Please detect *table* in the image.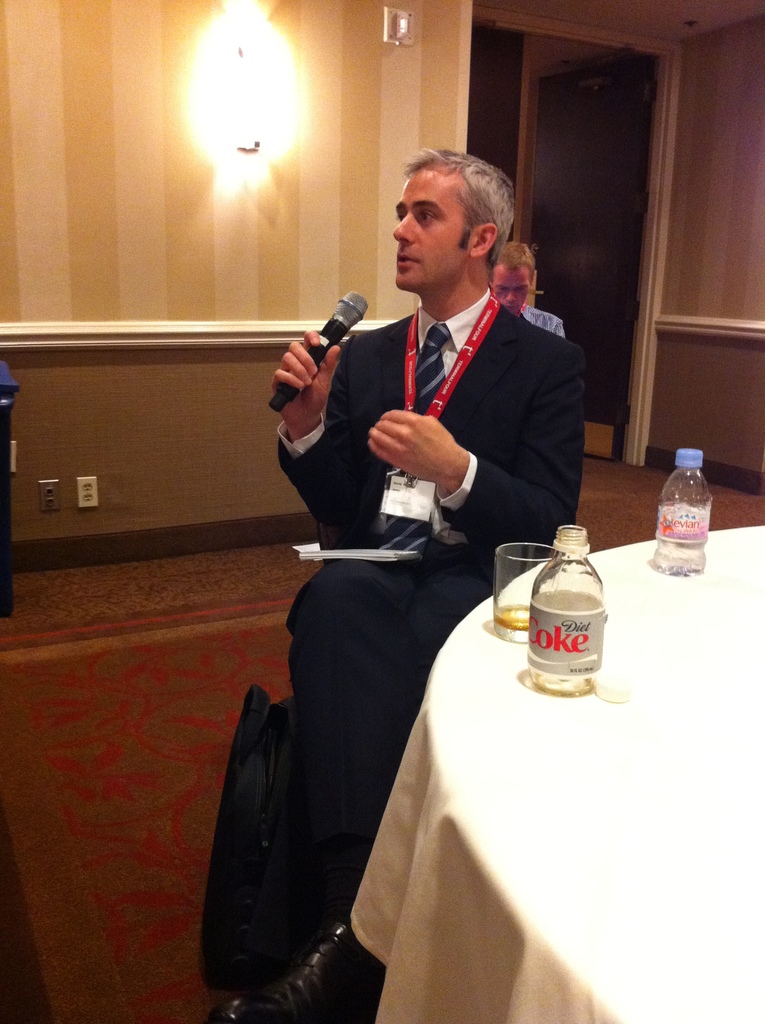
Rect(271, 518, 700, 938).
